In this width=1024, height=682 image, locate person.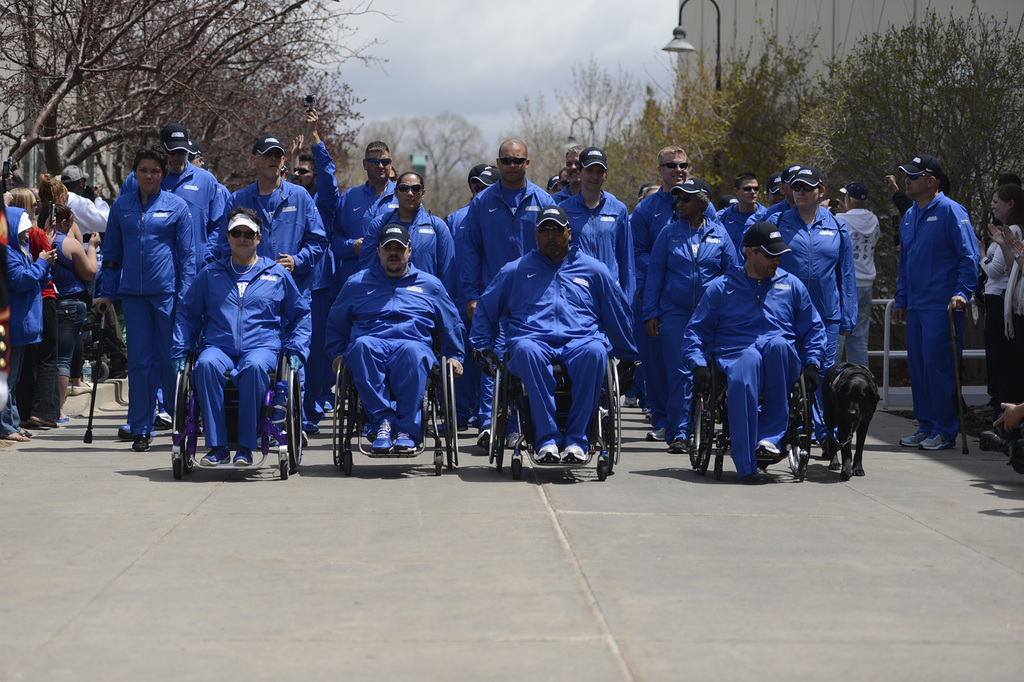
Bounding box: {"left": 982, "top": 176, "right": 1023, "bottom": 458}.
